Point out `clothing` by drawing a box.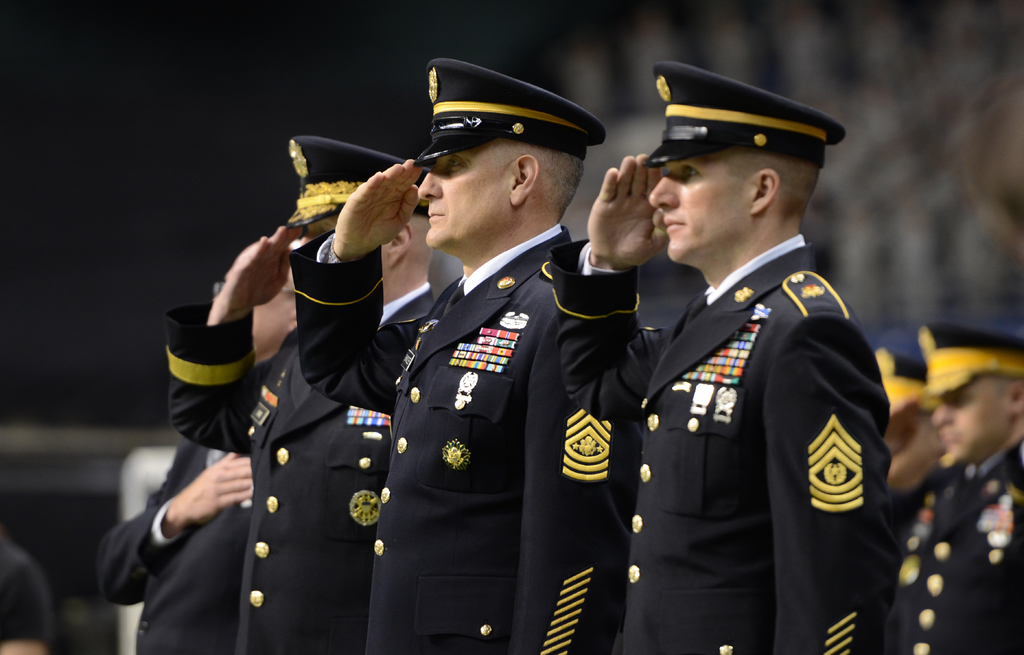
rect(164, 325, 367, 654).
